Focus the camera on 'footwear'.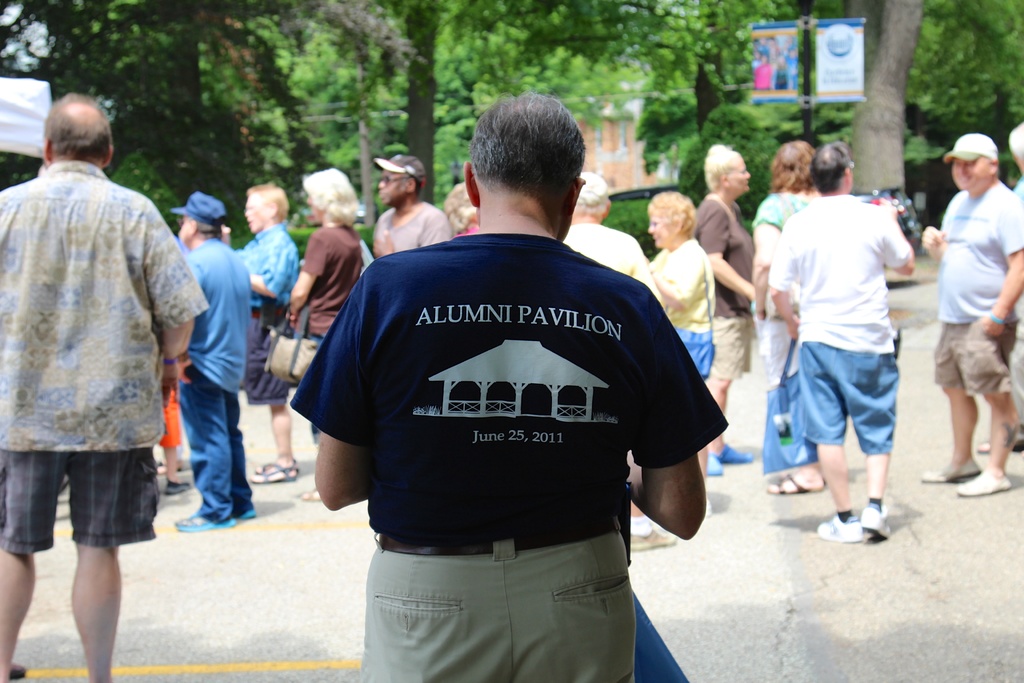
Focus region: box=[775, 473, 821, 493].
